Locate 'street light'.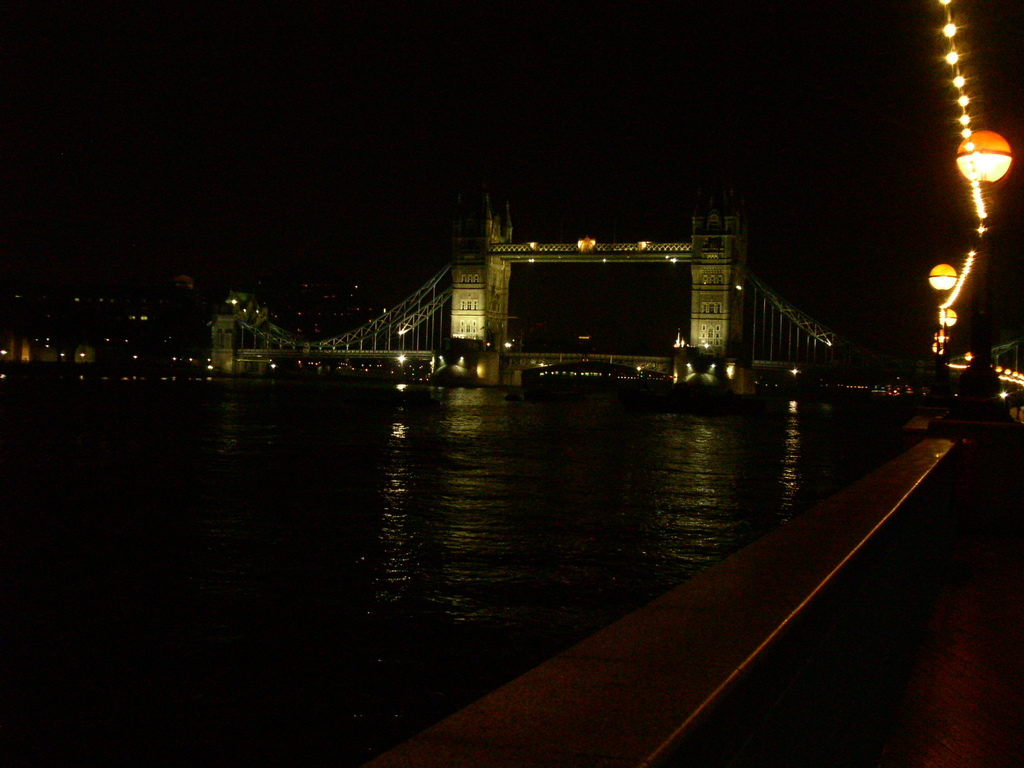
Bounding box: pyautogui.locateOnScreen(928, 330, 948, 343).
